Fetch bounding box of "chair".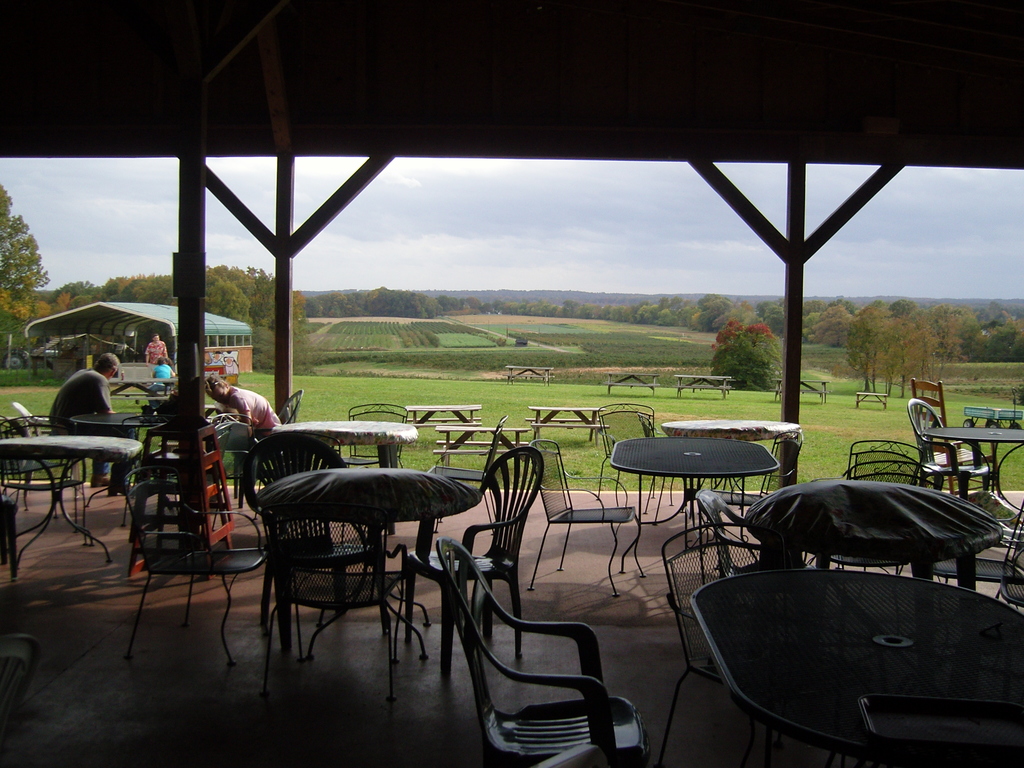
Bbox: left=686, top=426, right=800, bottom=564.
